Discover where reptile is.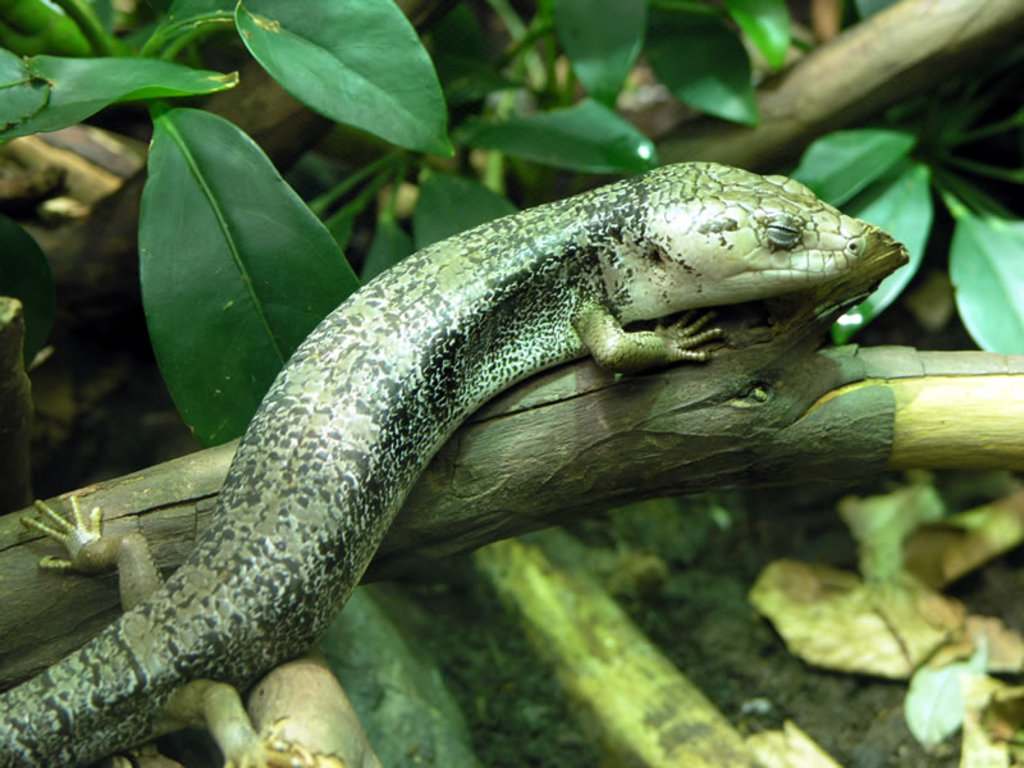
Discovered at [left=0, top=161, right=900, bottom=767].
